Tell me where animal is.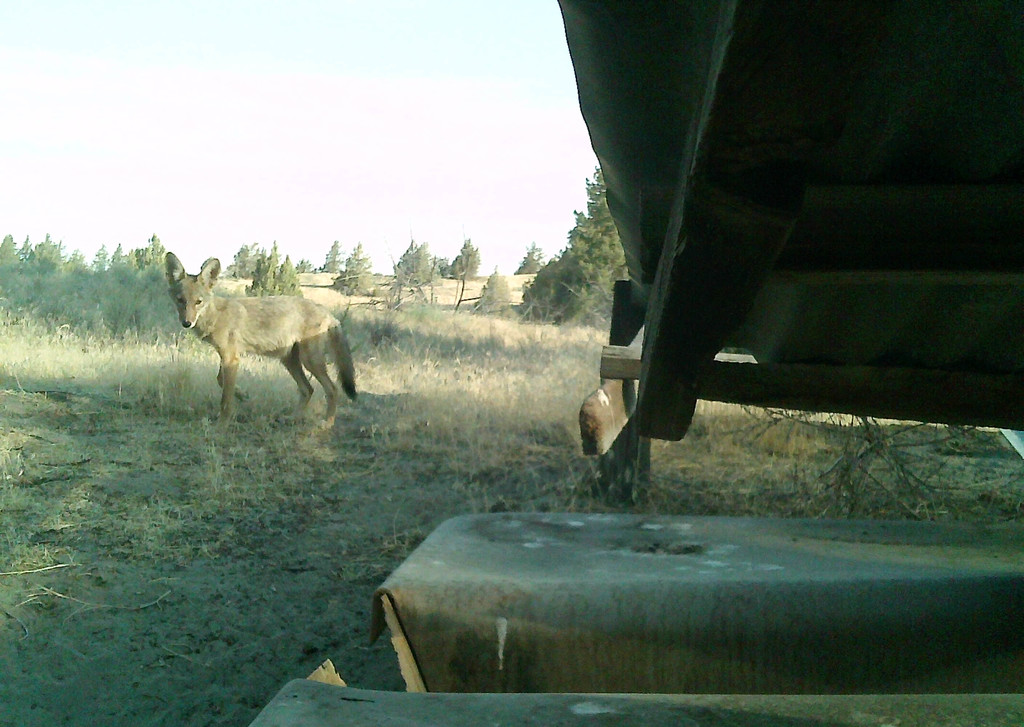
animal is at left=164, top=253, right=355, bottom=426.
